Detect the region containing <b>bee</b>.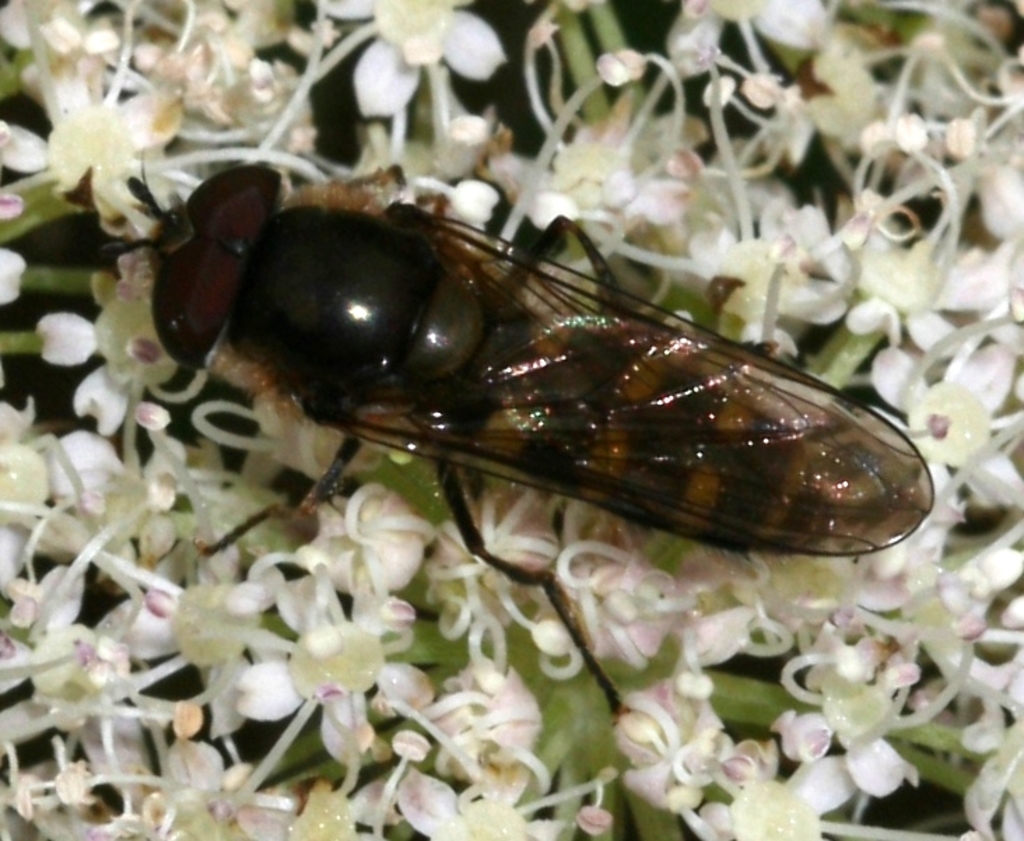
left=105, top=151, right=974, bottom=683.
